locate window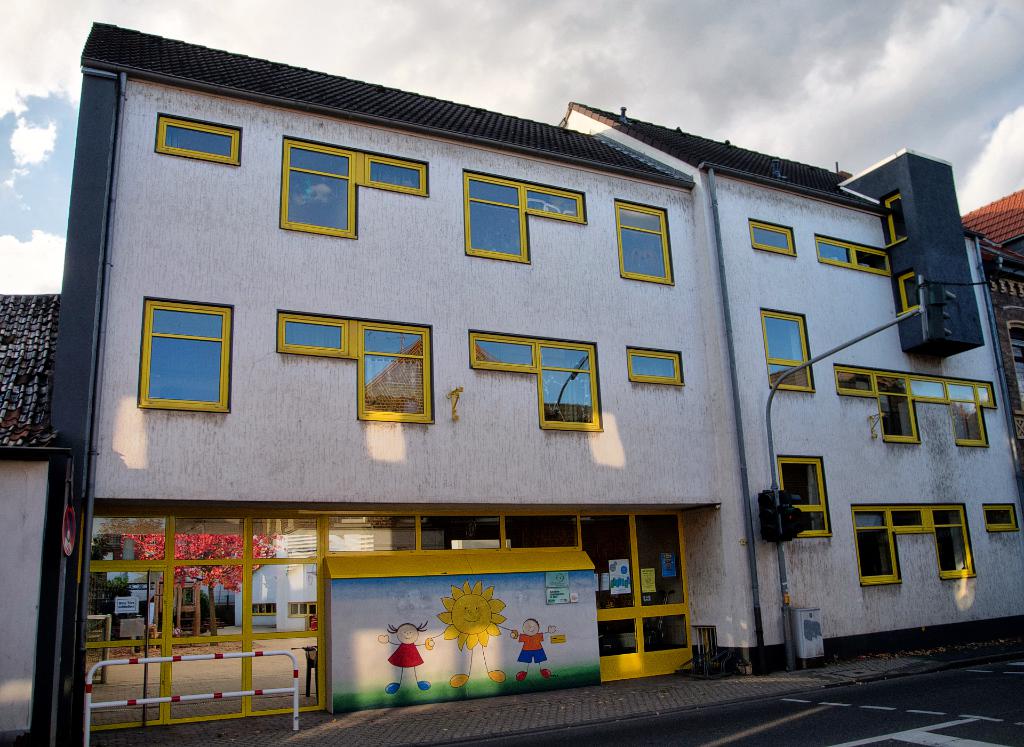
141:287:231:409
